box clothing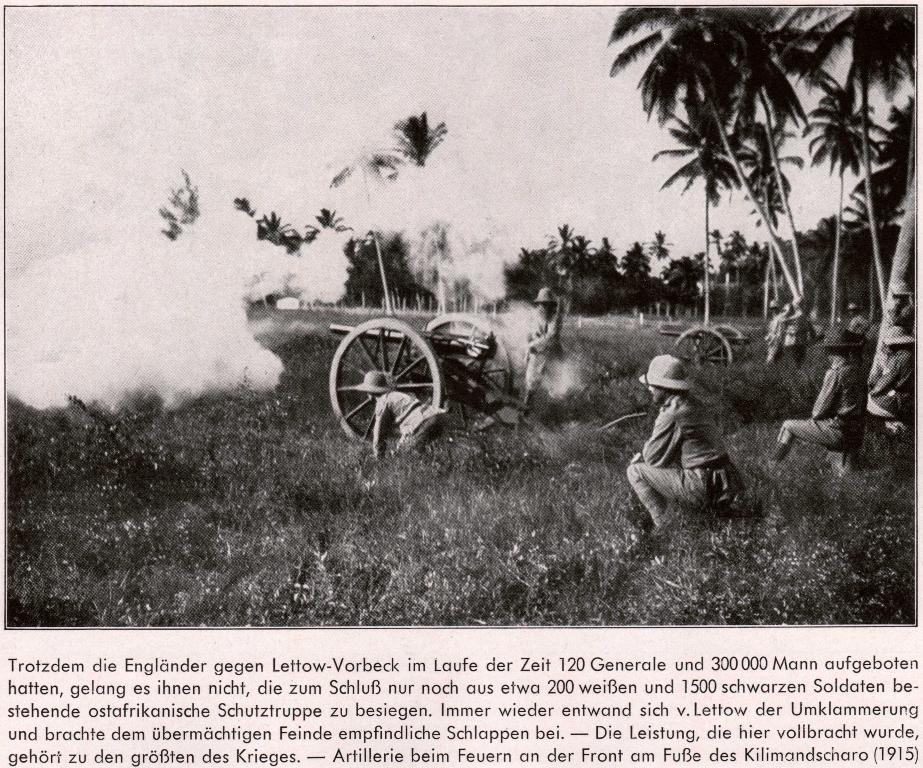
pyautogui.locateOnScreen(778, 358, 869, 475)
